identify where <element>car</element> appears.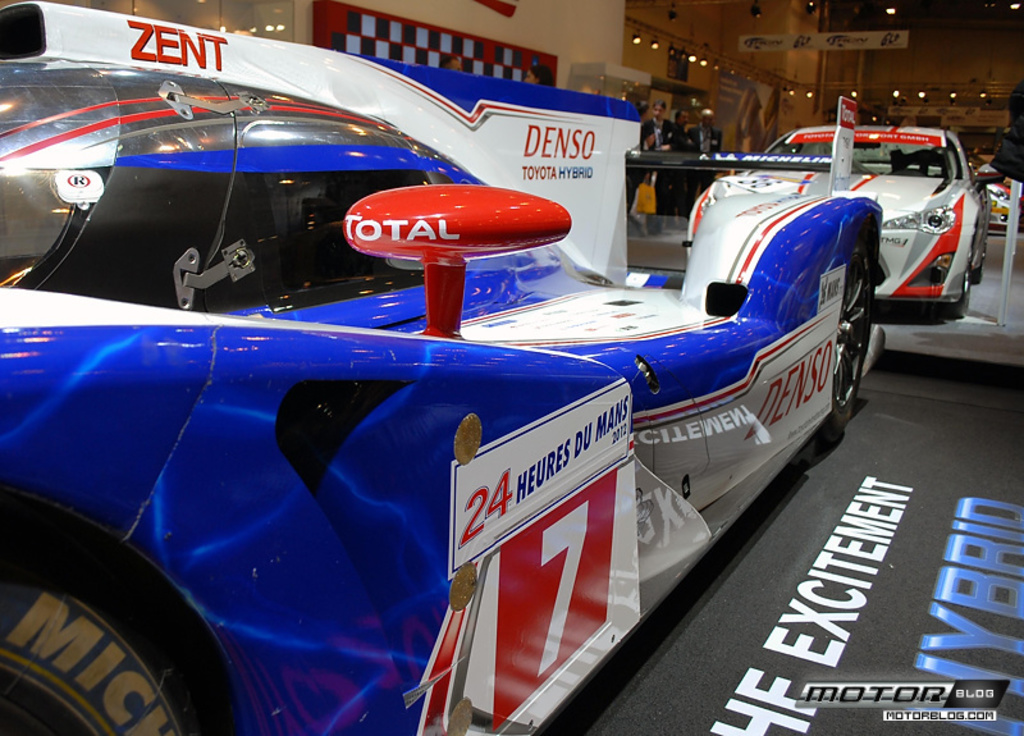
Appears at 973/163/1023/242.
